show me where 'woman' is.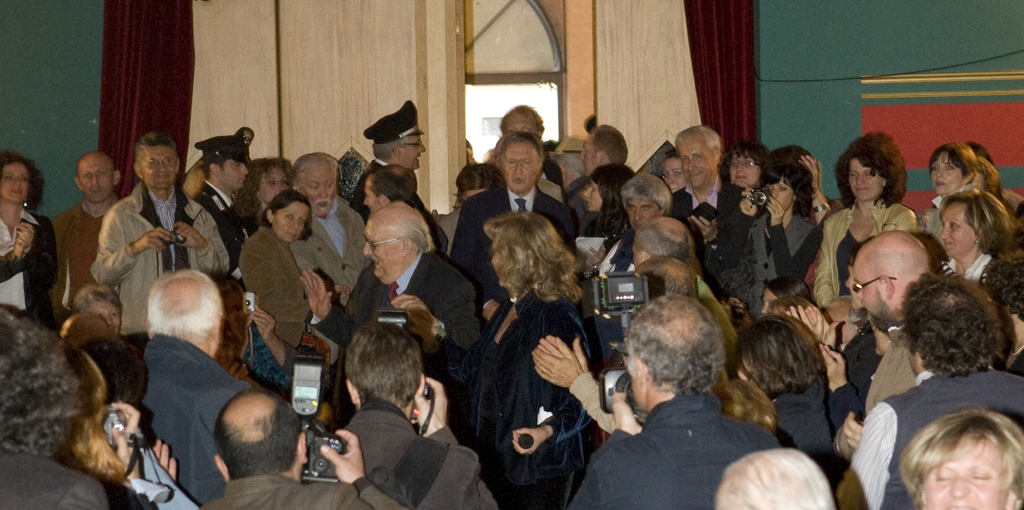
'woman' is at 726/143/767/196.
